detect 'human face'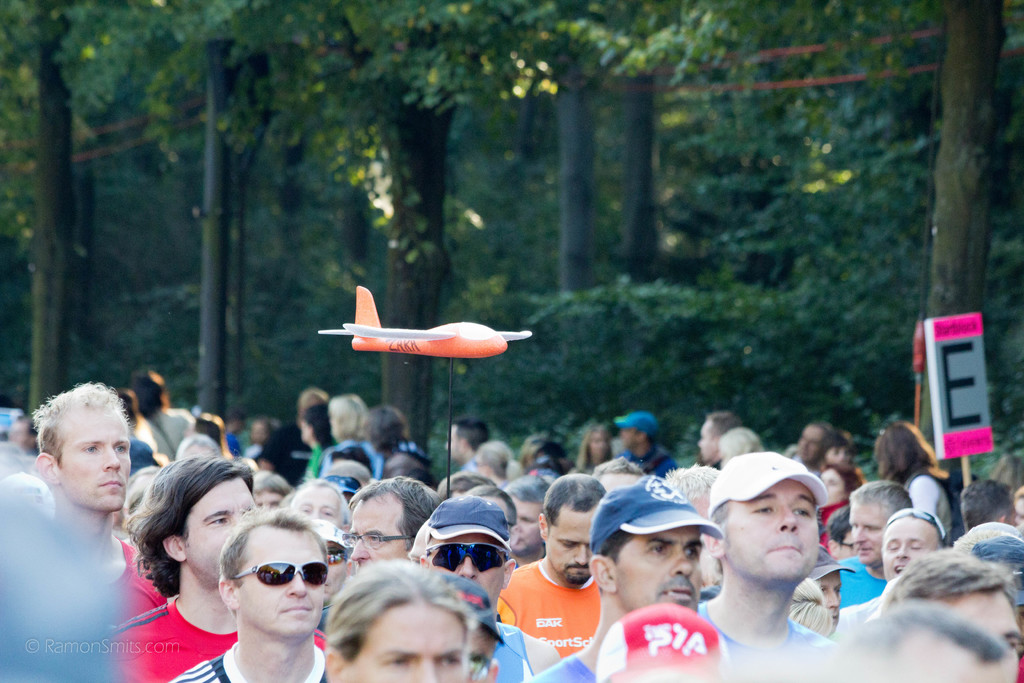
[292,490,345,524]
